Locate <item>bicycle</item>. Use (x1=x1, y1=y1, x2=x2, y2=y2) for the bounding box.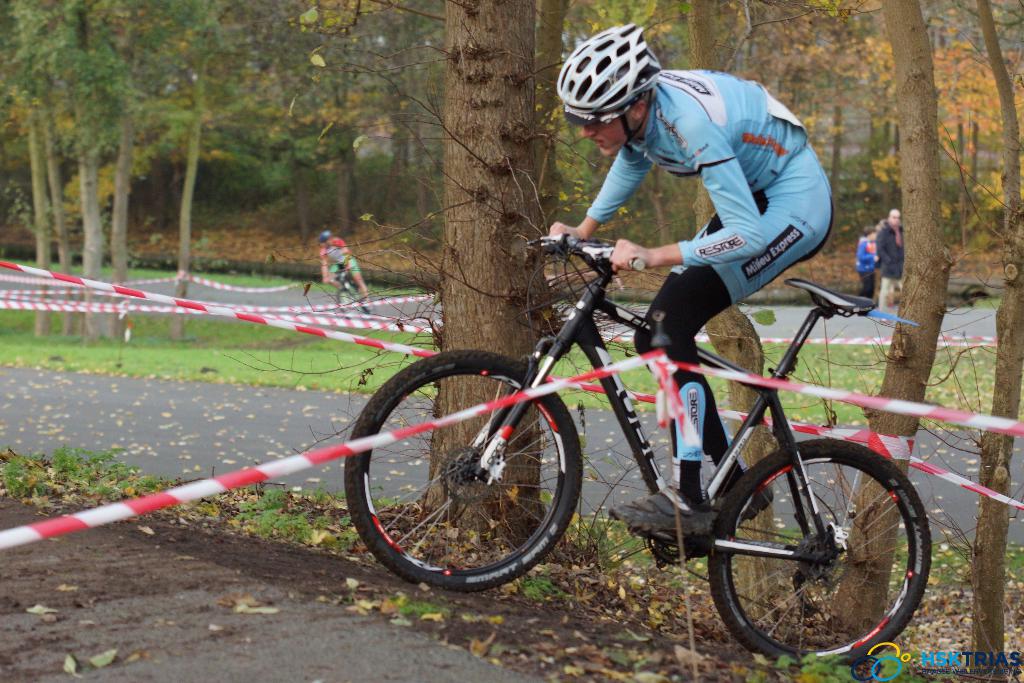
(x1=337, y1=222, x2=948, y2=671).
